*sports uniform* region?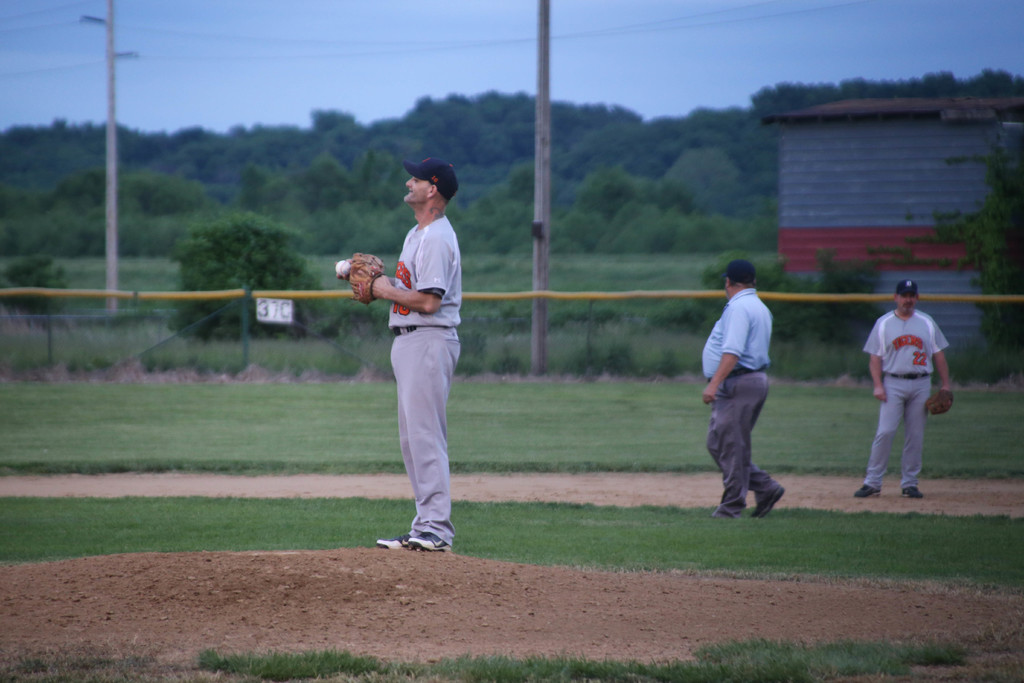
l=857, t=306, r=954, b=488
